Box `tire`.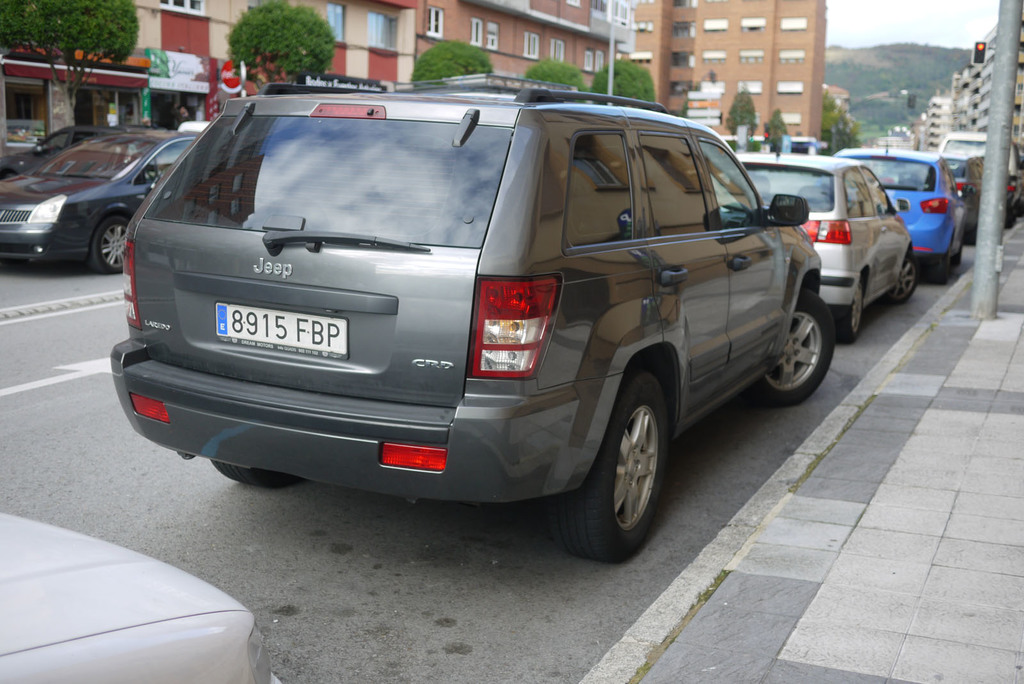
select_region(927, 243, 950, 287).
